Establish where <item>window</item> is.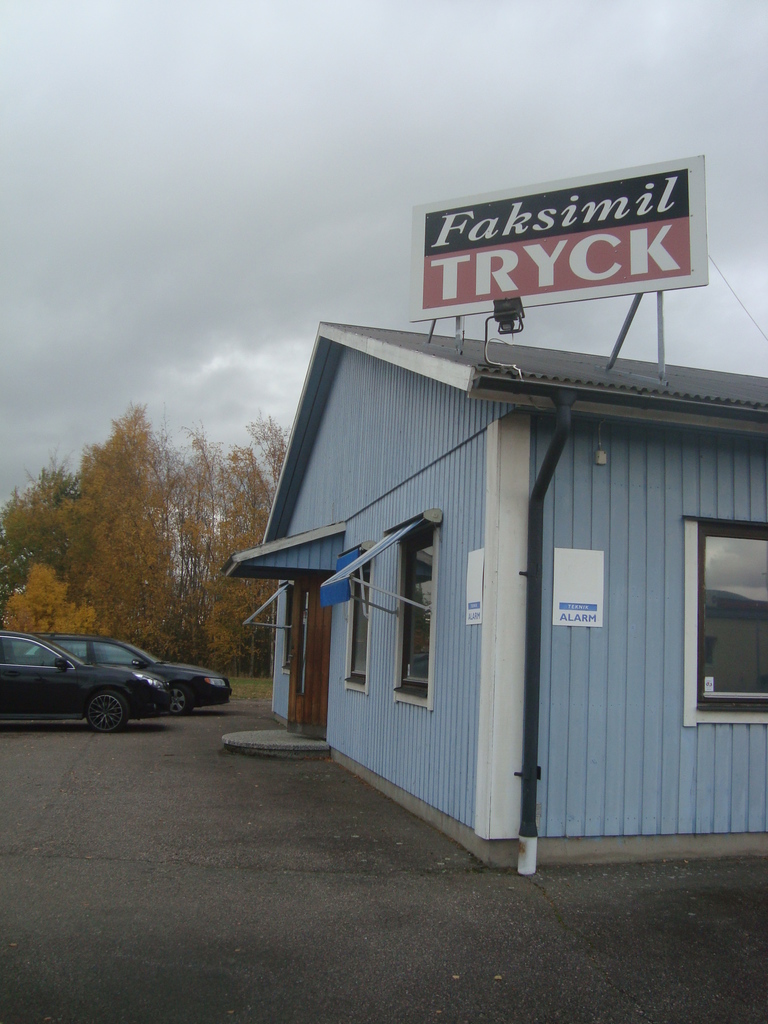
Established at detection(351, 509, 460, 712).
